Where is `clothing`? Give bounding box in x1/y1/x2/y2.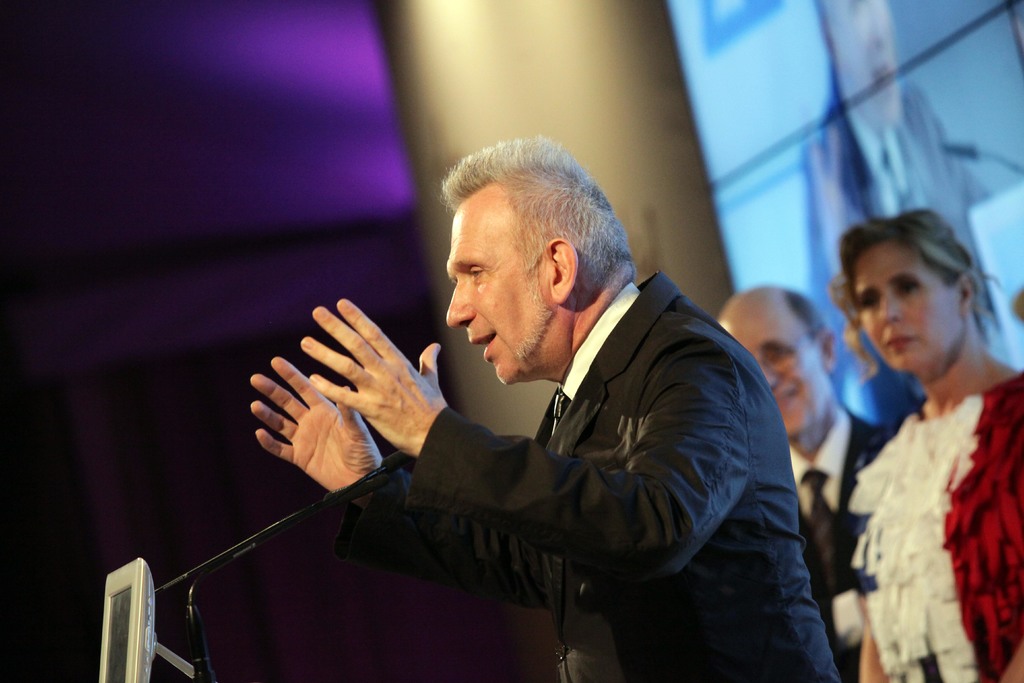
850/368/1023/682.
